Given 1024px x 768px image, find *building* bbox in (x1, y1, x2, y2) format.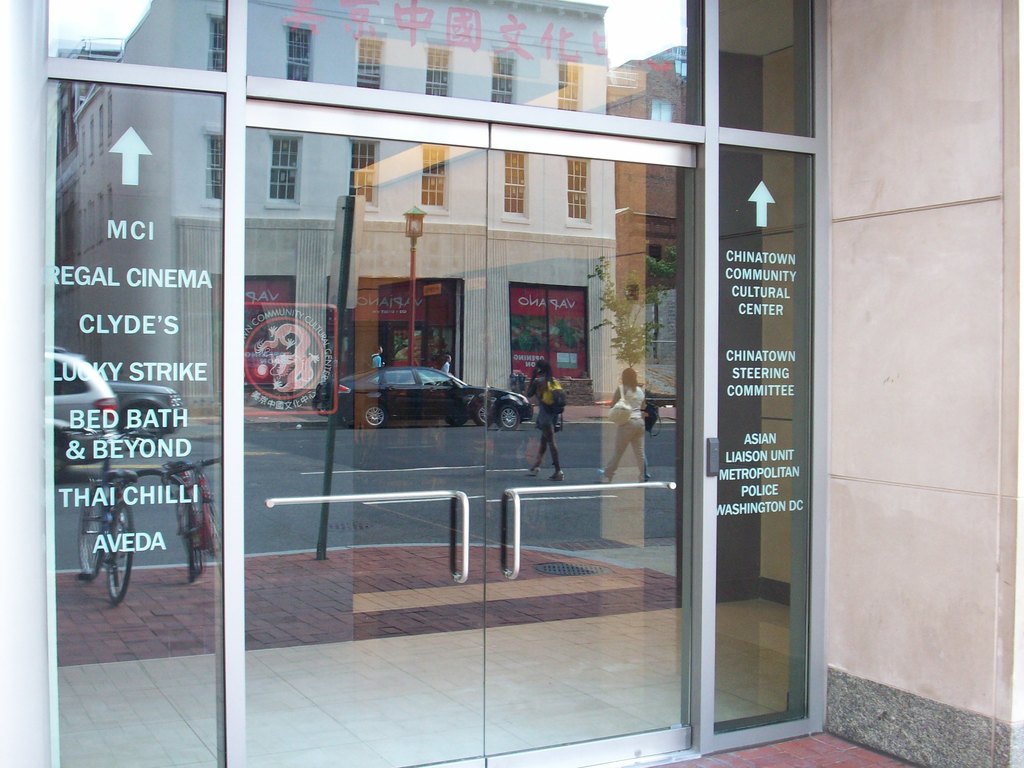
(609, 48, 690, 362).
